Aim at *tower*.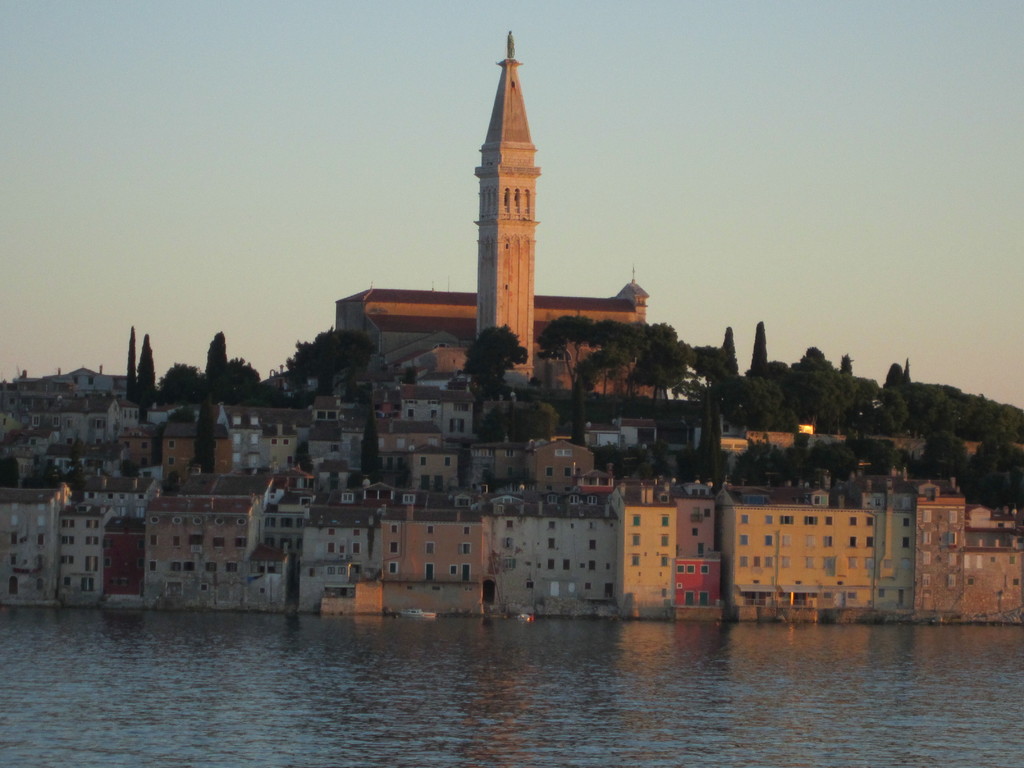
Aimed at [x1=474, y1=33, x2=542, y2=383].
